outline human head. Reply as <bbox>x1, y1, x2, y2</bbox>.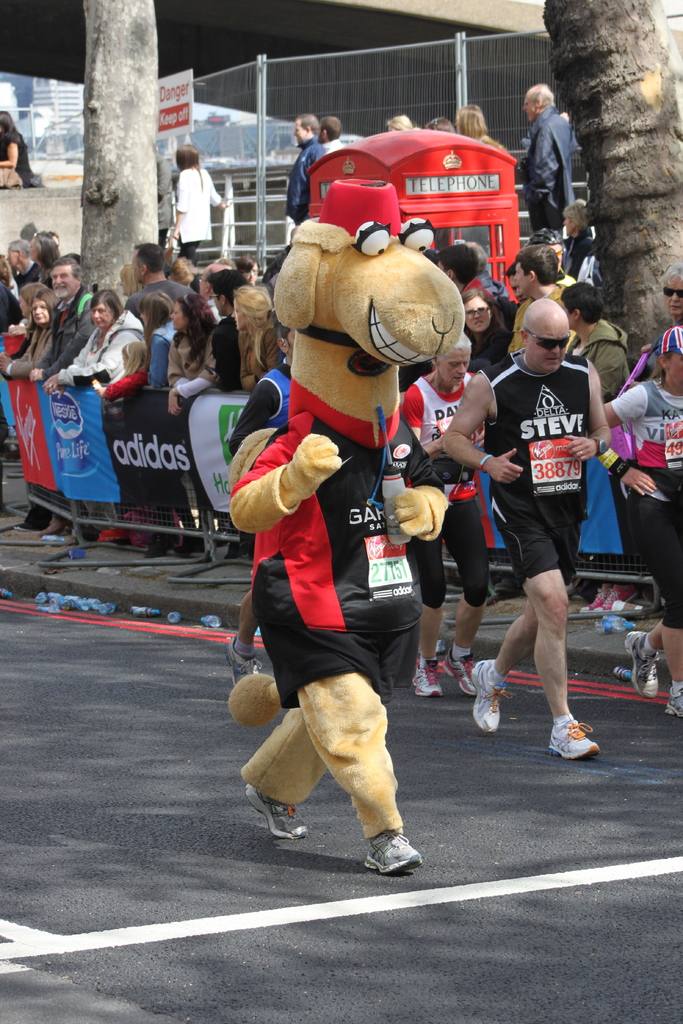
<bbox>51, 256, 84, 298</bbox>.
